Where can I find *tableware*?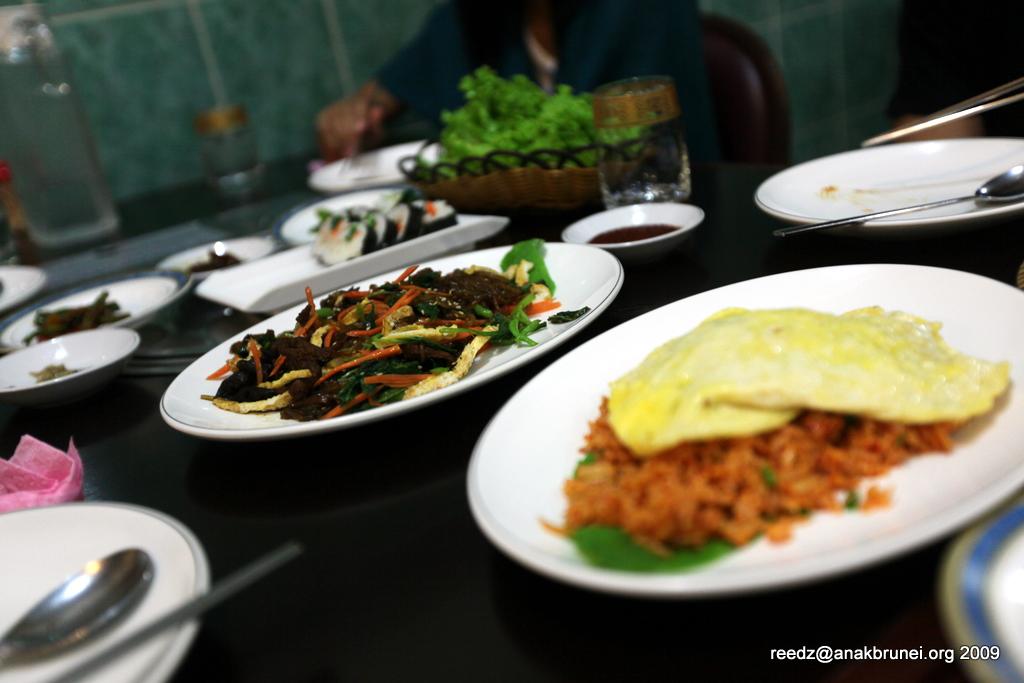
You can find it at <bbox>458, 264, 1023, 593</bbox>.
